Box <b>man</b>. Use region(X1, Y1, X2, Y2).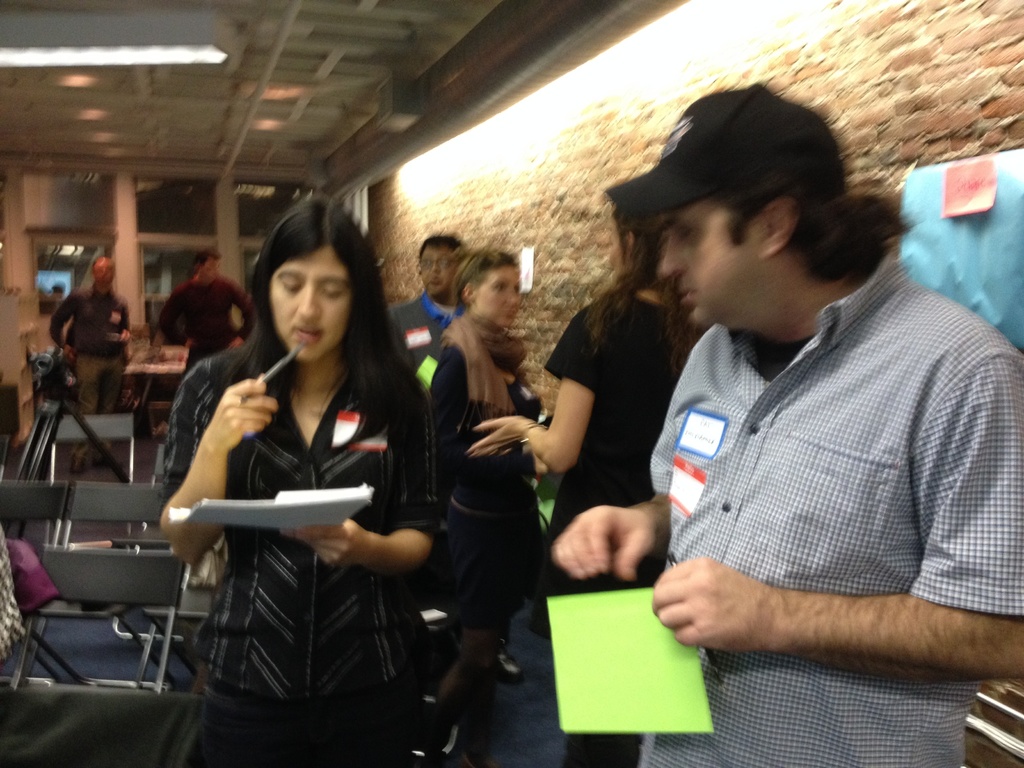
region(553, 80, 1022, 767).
